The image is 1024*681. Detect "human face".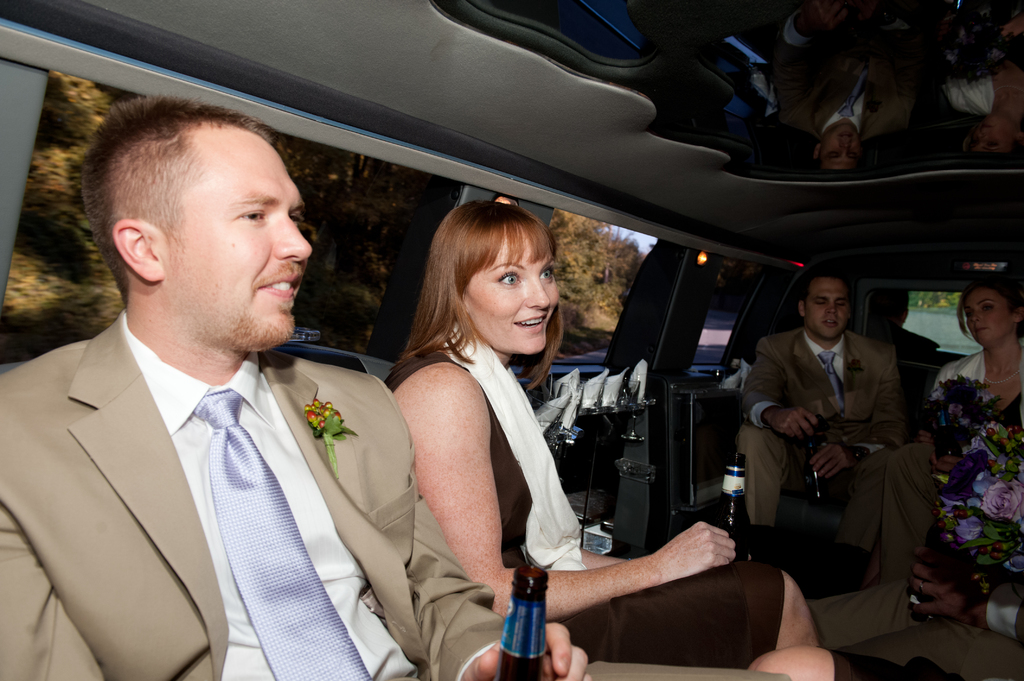
Detection: bbox(804, 275, 849, 335).
